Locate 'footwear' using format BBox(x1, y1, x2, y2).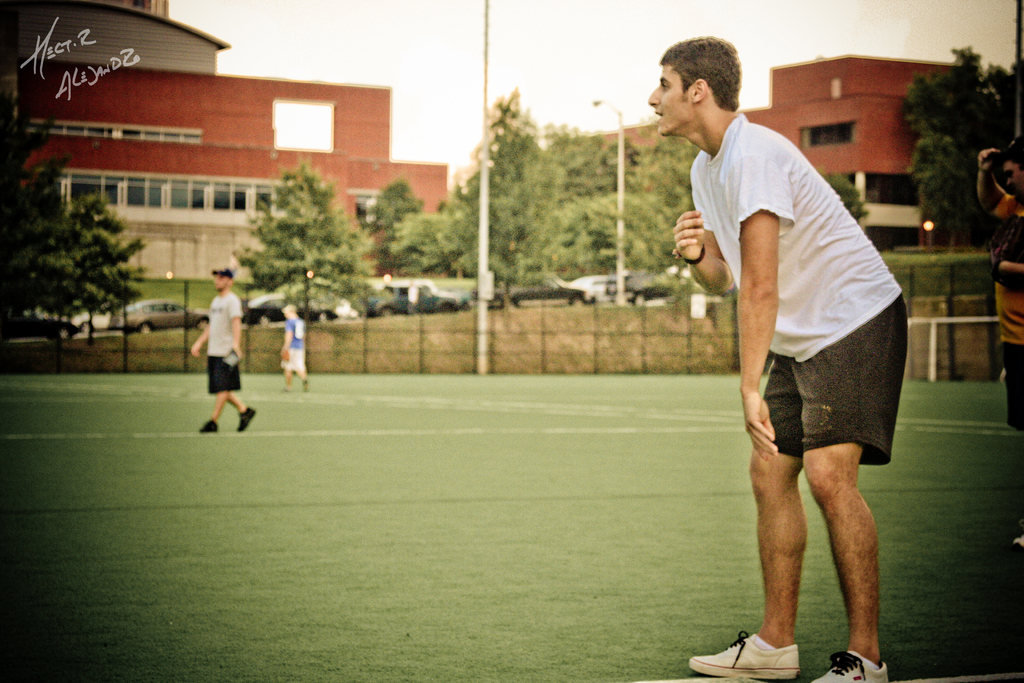
BBox(283, 383, 294, 391).
